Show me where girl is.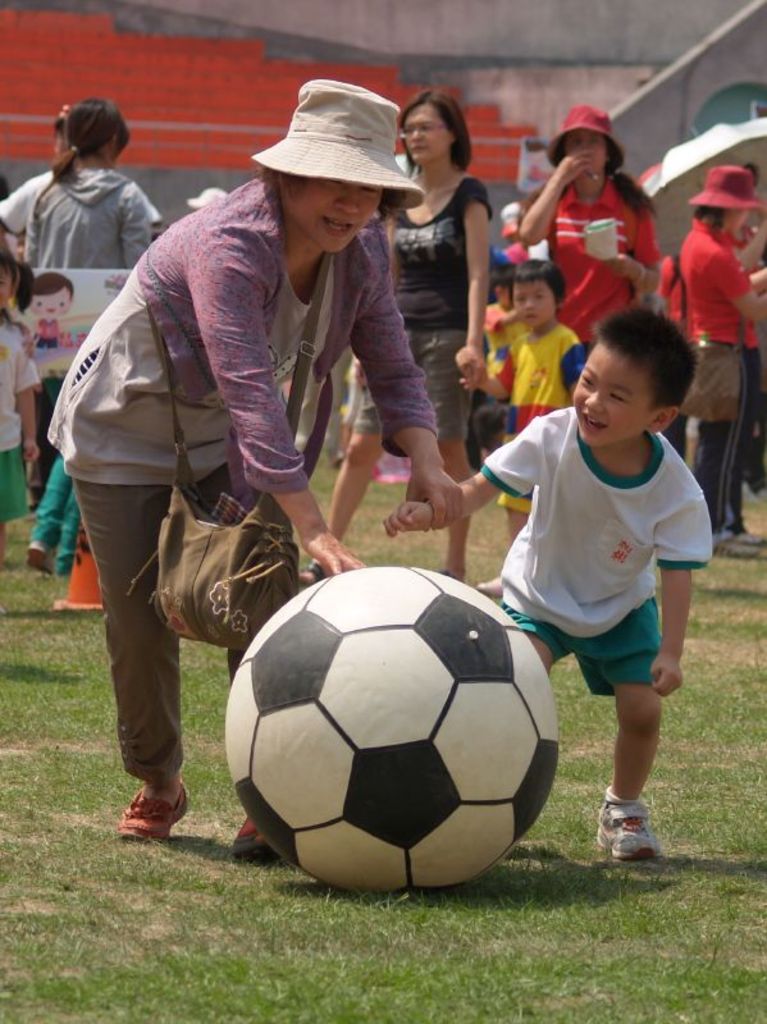
girl is at <region>0, 242, 44, 561</region>.
